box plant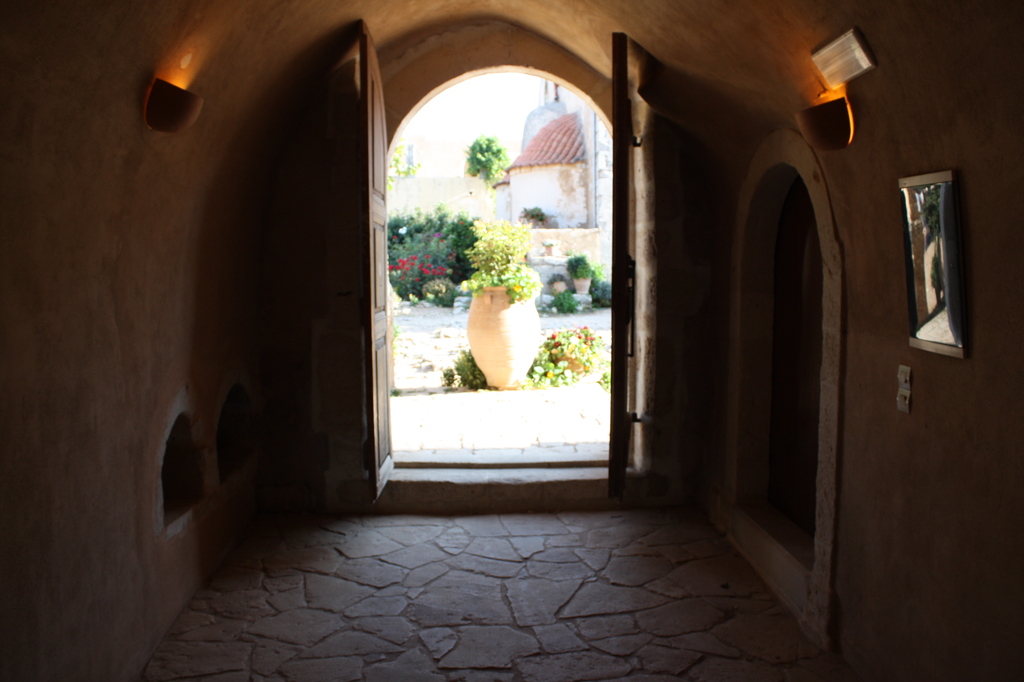
{"x1": 383, "y1": 147, "x2": 416, "y2": 193}
